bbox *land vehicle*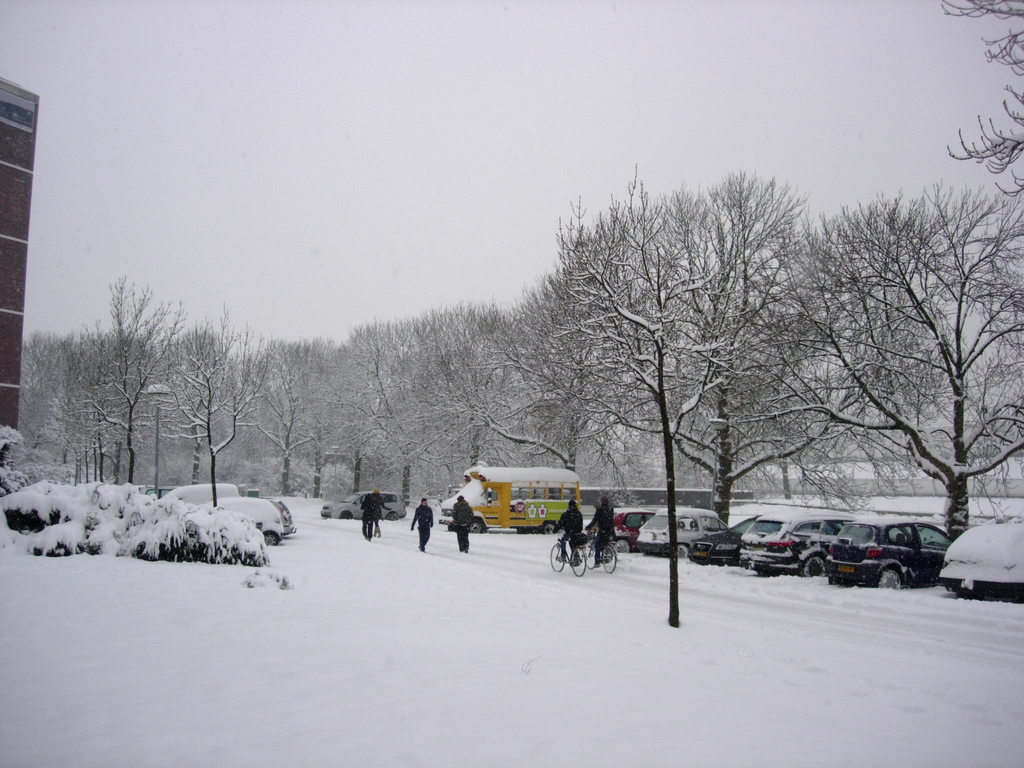
pyautogui.locateOnScreen(825, 517, 953, 590)
